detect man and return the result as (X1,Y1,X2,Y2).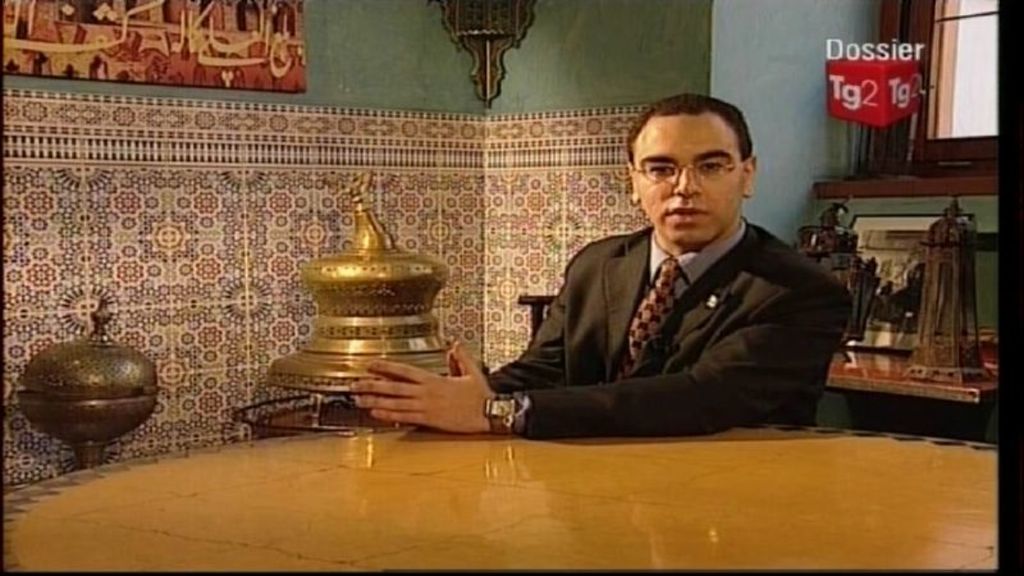
(383,104,869,472).
